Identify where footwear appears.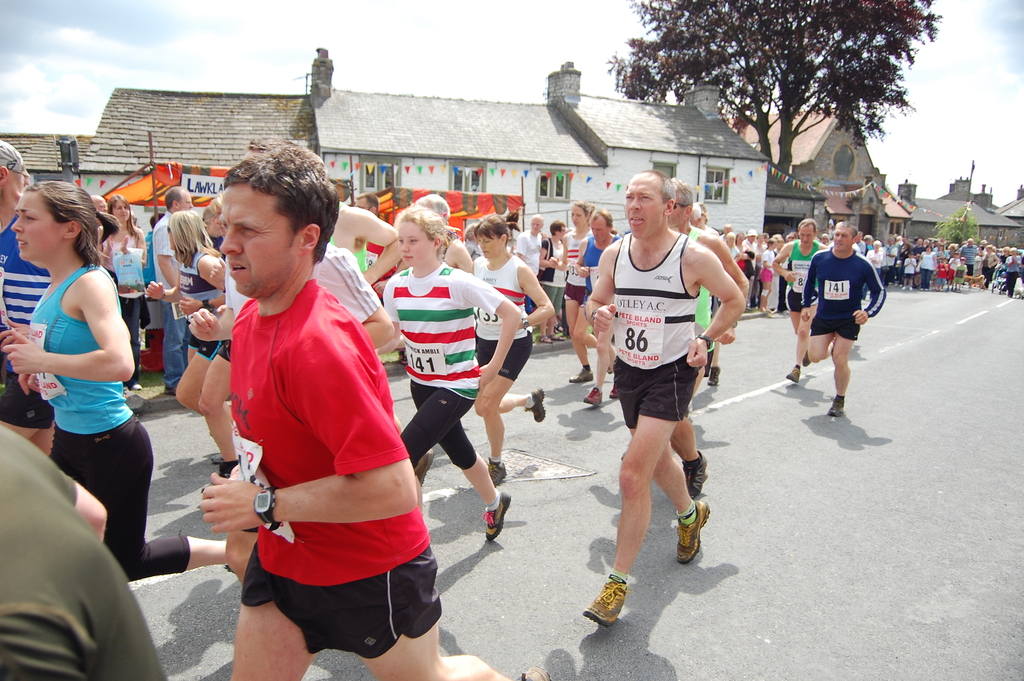
Appears at <bbox>786, 364, 803, 384</bbox>.
